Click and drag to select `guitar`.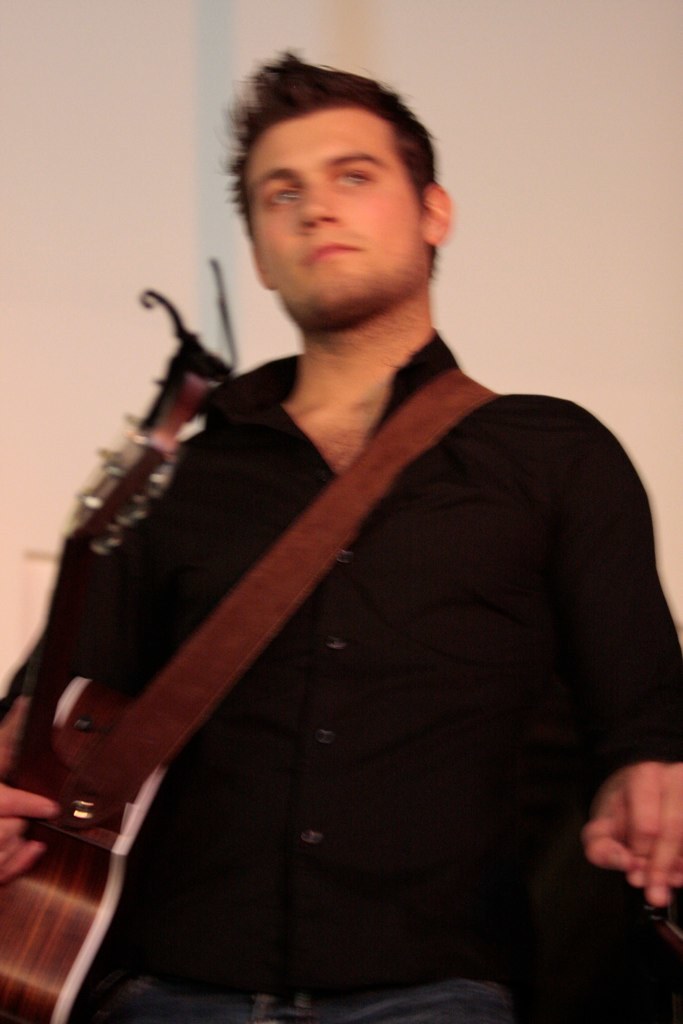
Selection: (x1=0, y1=365, x2=234, y2=1023).
